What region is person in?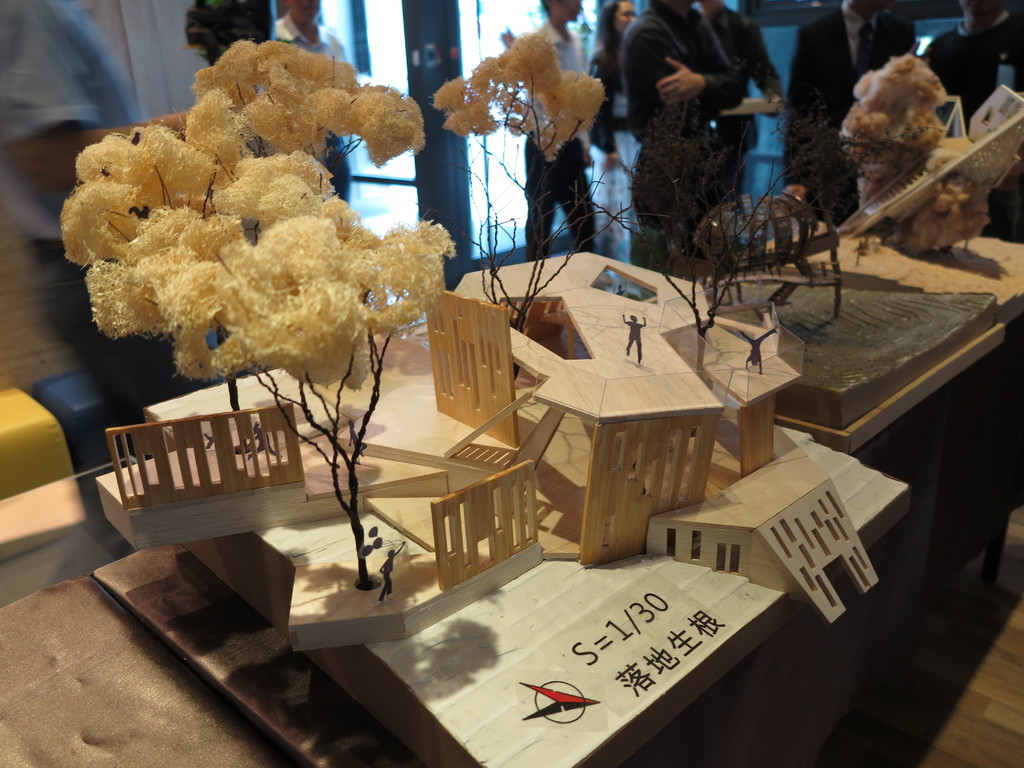
pyautogui.locateOnScreen(381, 543, 406, 601).
